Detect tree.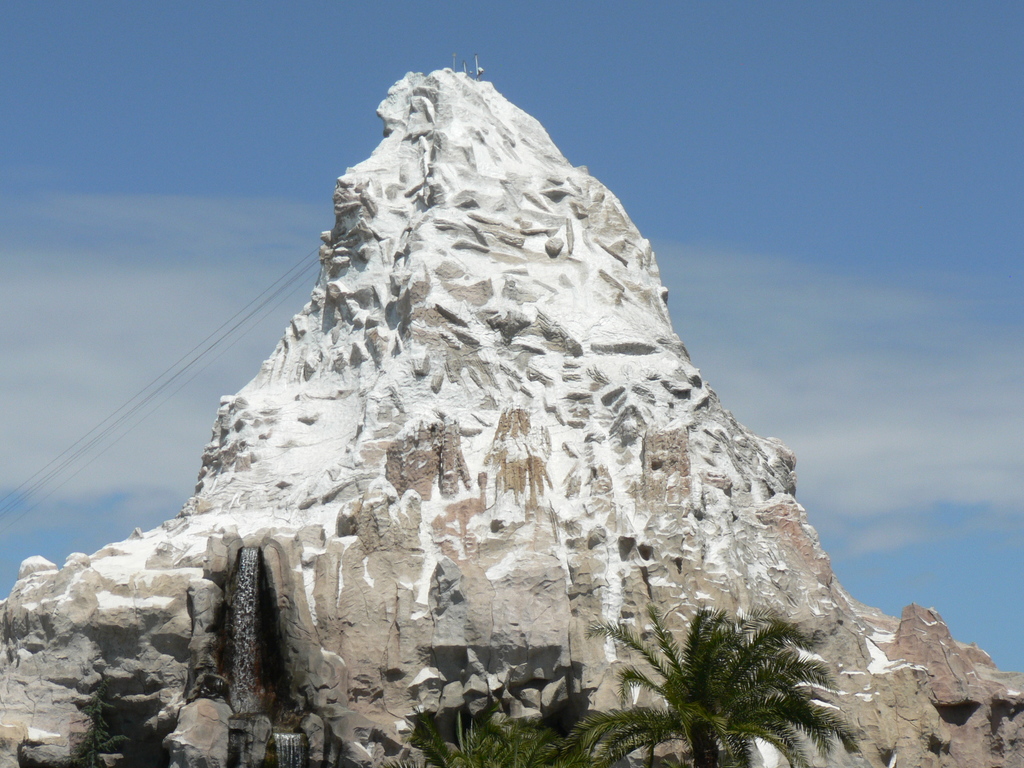
Detected at box=[419, 721, 586, 767].
